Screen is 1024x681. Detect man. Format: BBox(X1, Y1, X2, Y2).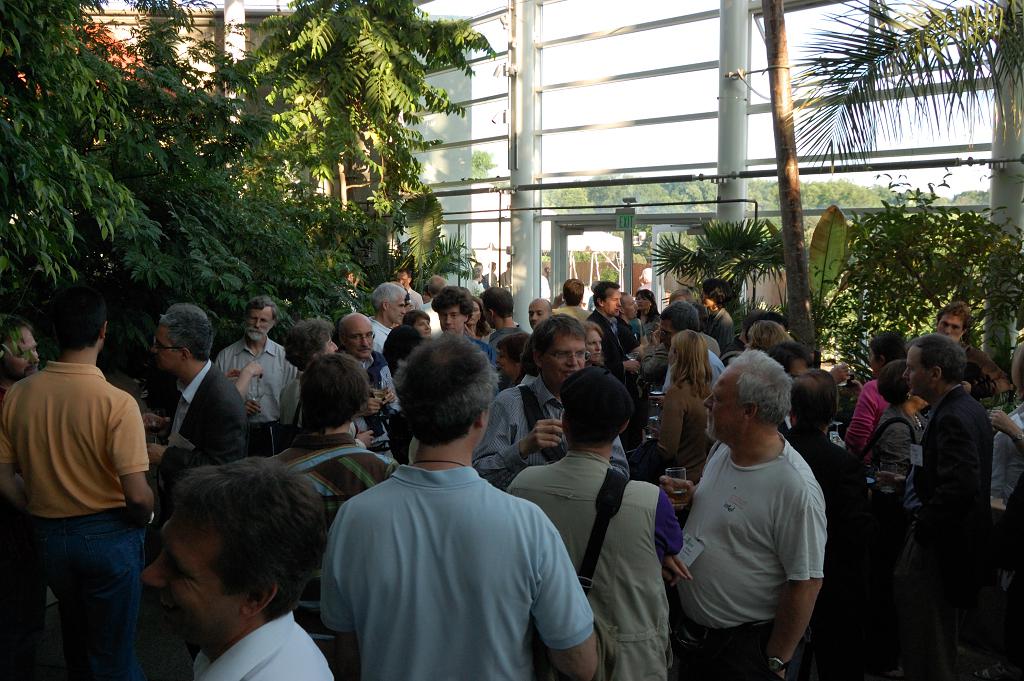
BBox(703, 284, 738, 348).
